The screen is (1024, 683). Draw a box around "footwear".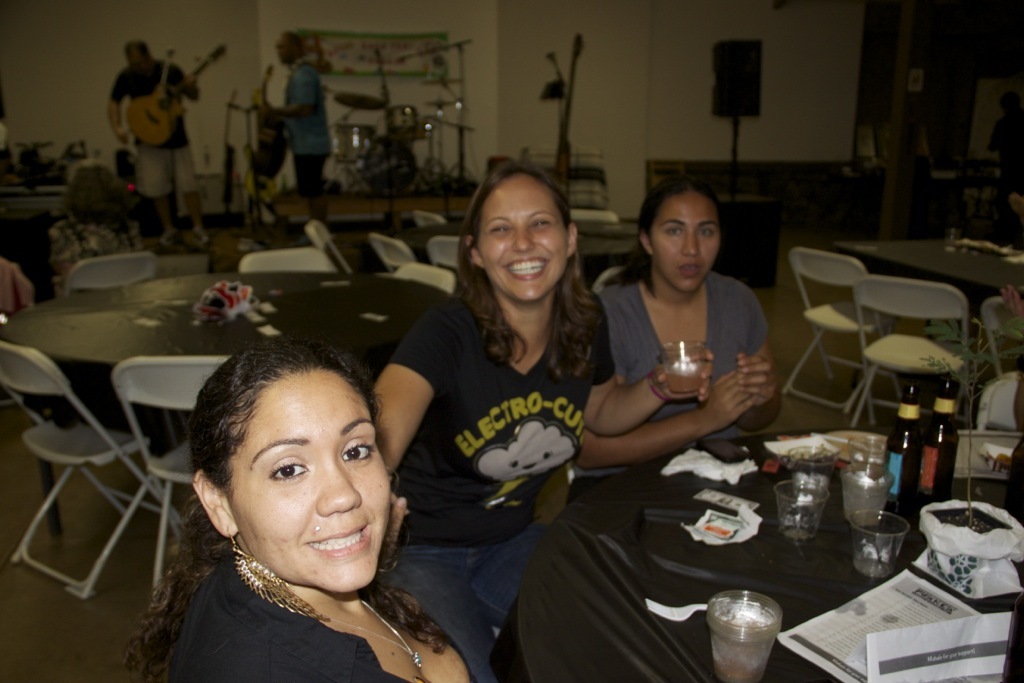
bbox=(161, 227, 177, 243).
